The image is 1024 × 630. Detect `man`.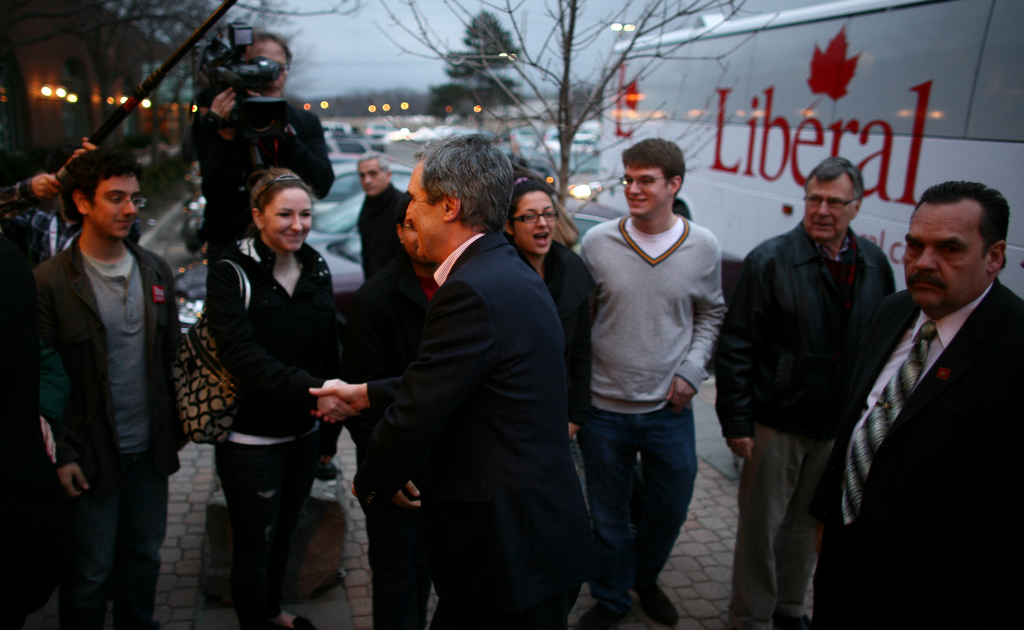
Detection: region(714, 156, 899, 629).
